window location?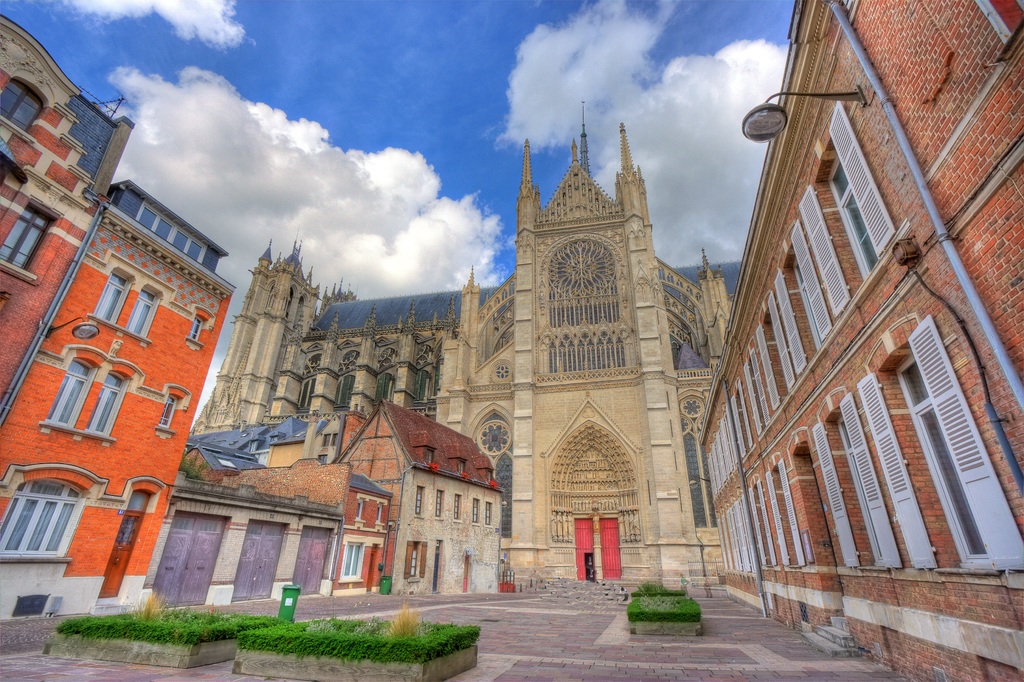
region(737, 343, 772, 432)
